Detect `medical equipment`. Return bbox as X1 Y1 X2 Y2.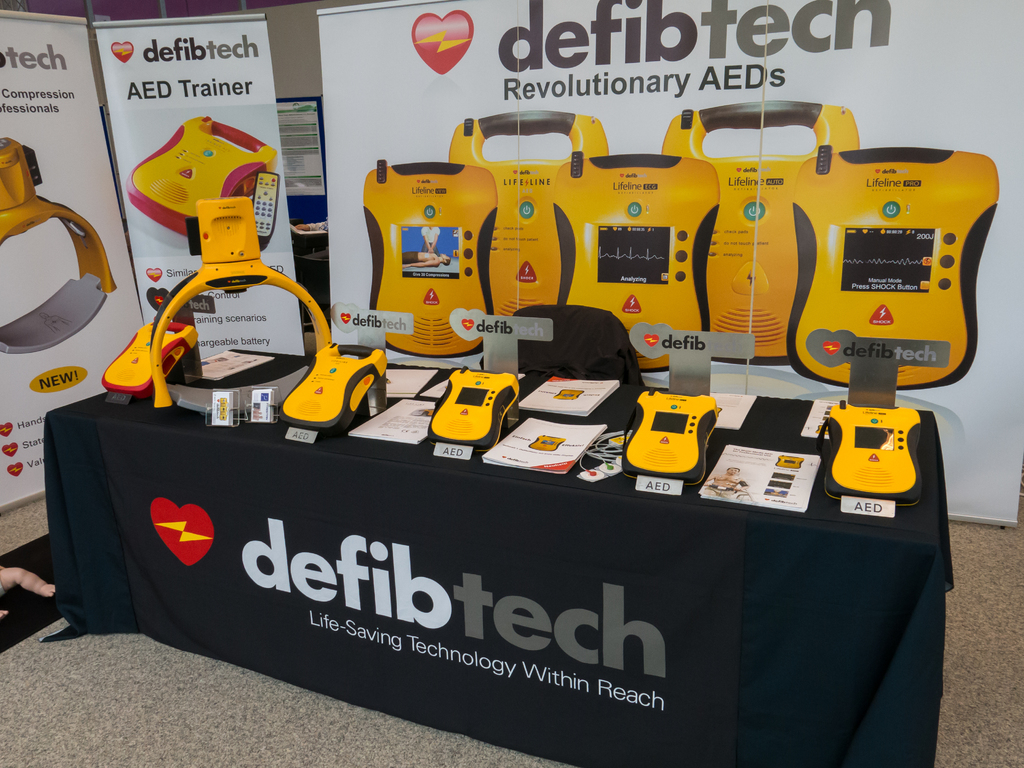
528 433 566 451.
